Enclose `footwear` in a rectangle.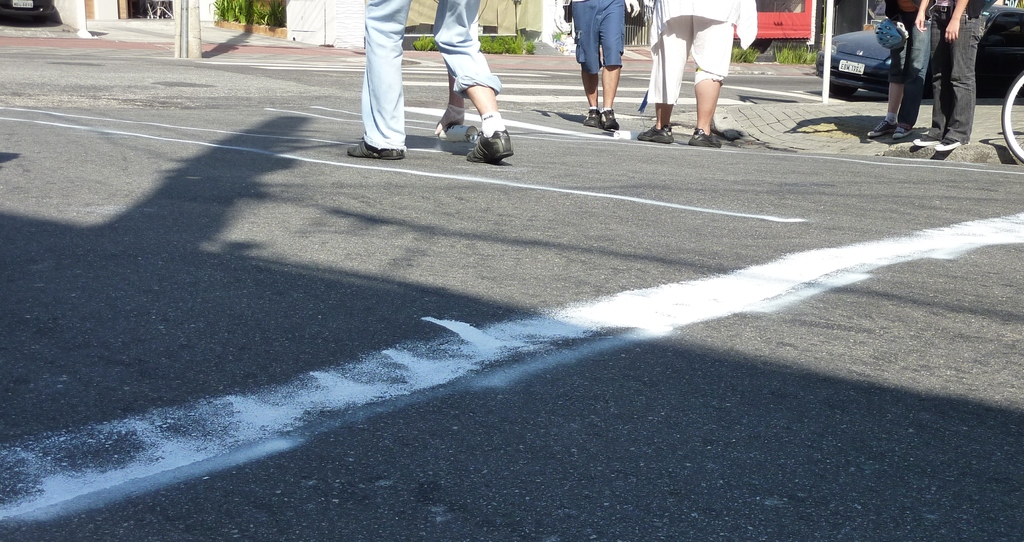
box=[913, 127, 947, 149].
